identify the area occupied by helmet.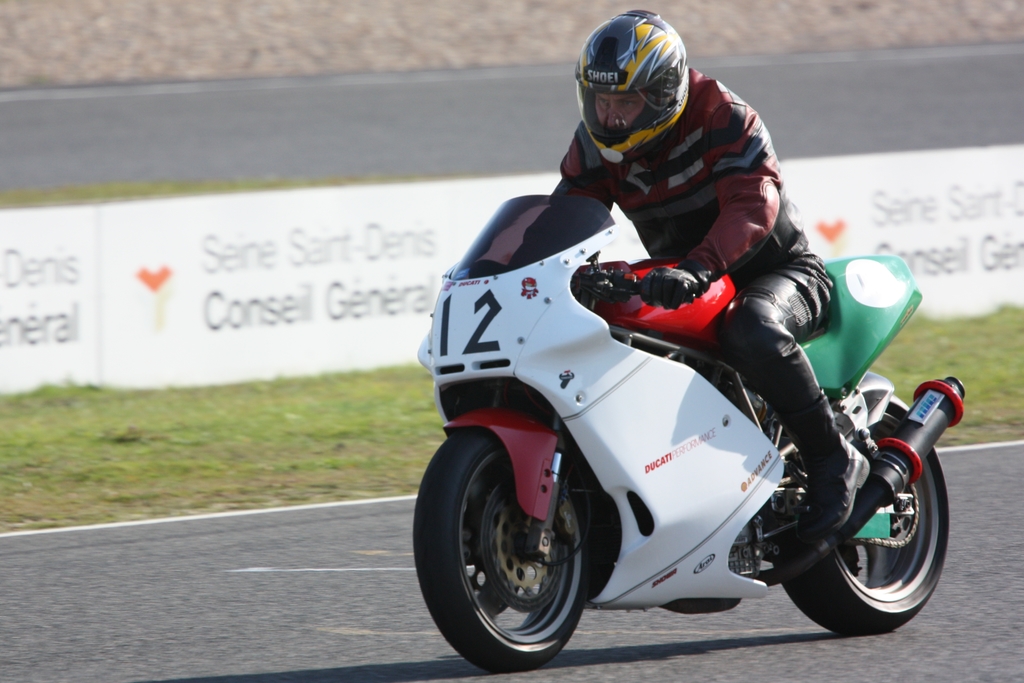
Area: x1=577 y1=13 x2=700 y2=170.
